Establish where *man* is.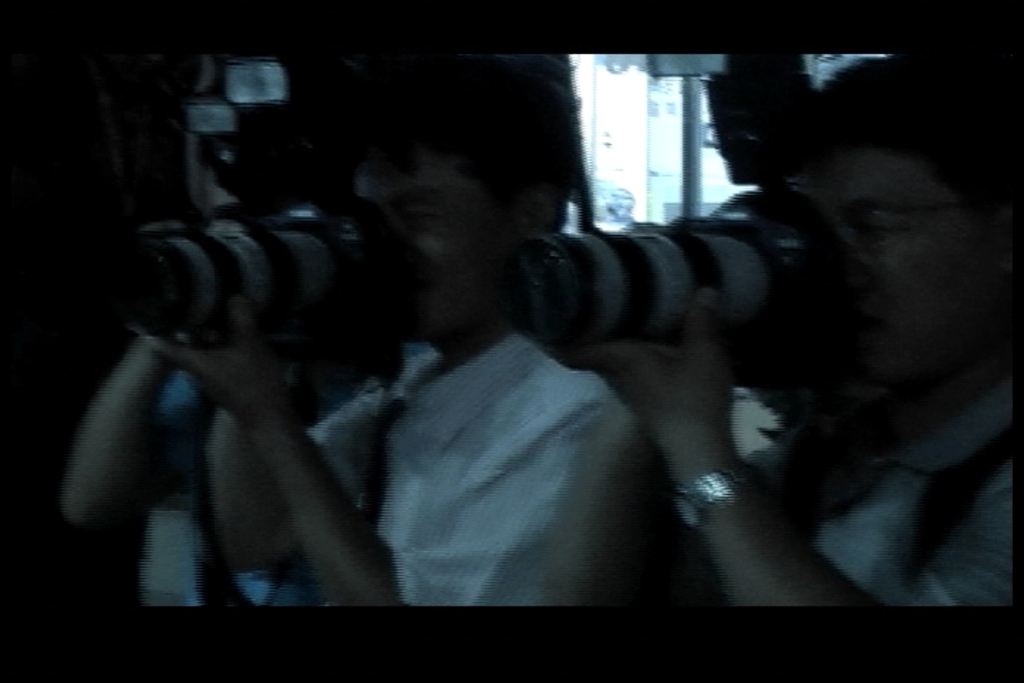
Established at bbox(518, 51, 1023, 612).
